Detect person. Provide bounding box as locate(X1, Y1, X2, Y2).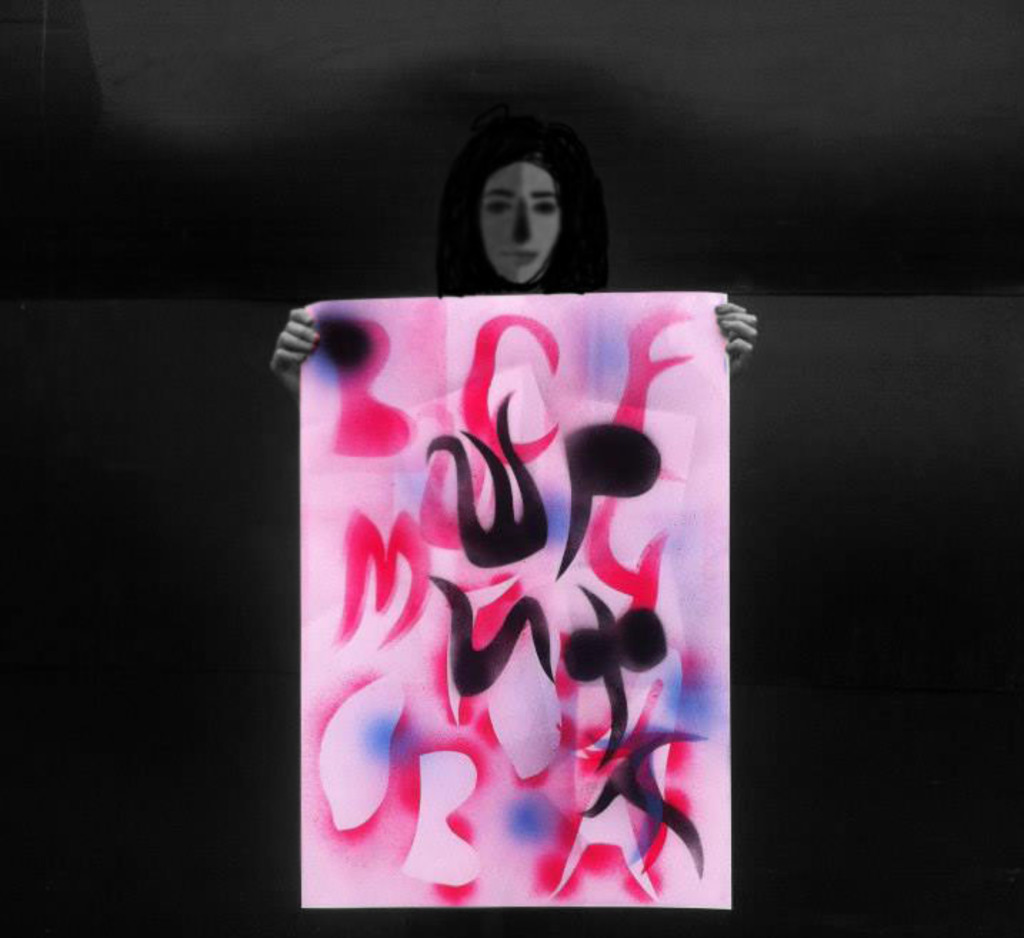
locate(270, 146, 753, 387).
